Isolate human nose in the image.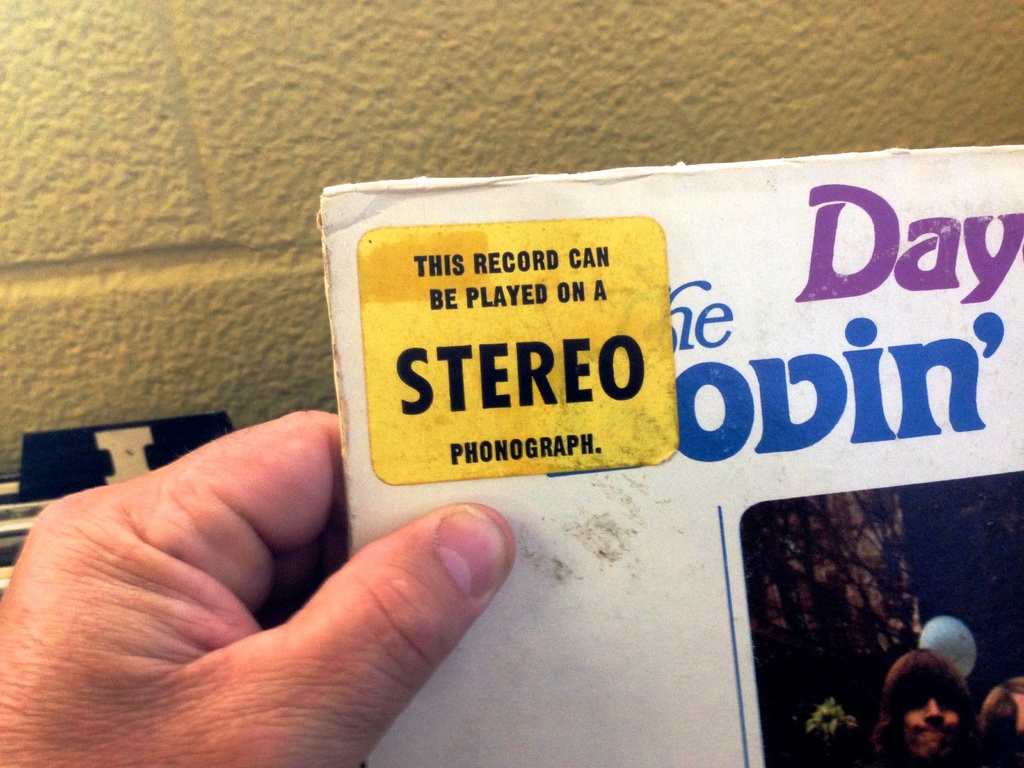
Isolated region: select_region(921, 698, 945, 724).
